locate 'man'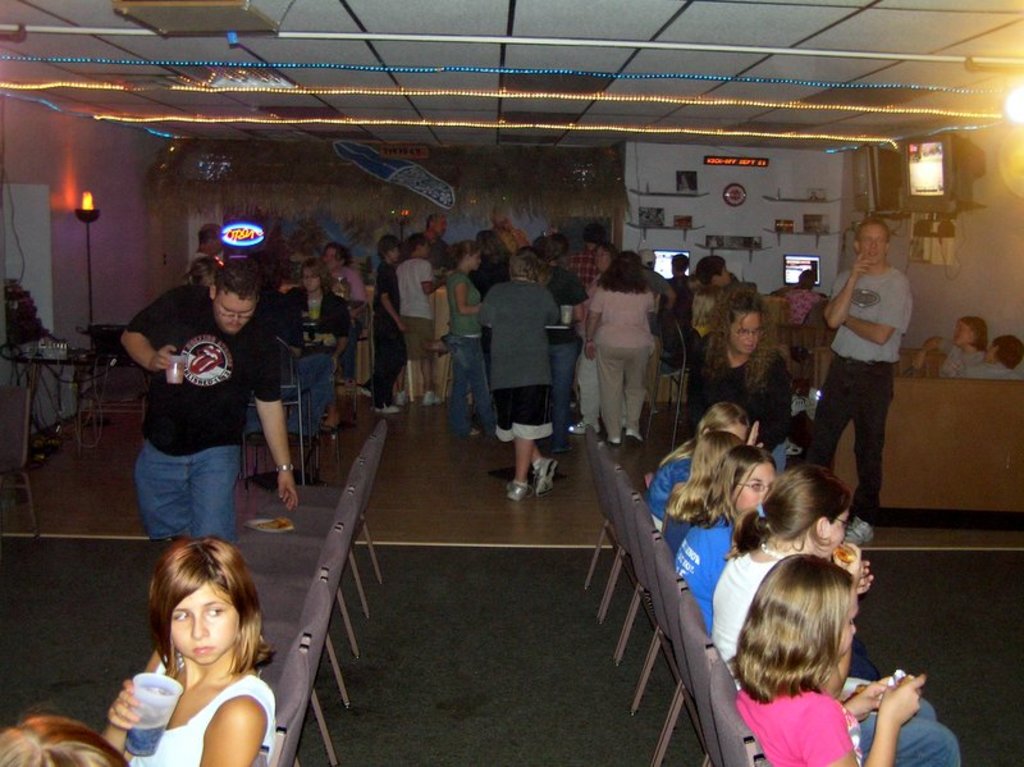
<region>116, 260, 300, 542</region>
